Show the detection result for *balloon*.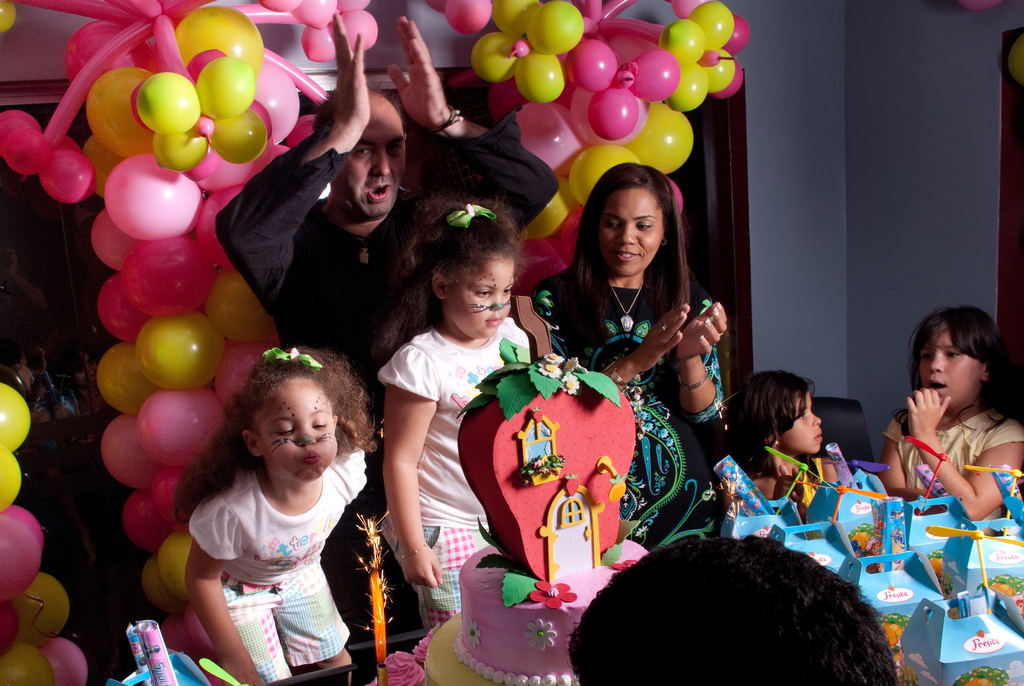
locate(666, 63, 703, 115).
